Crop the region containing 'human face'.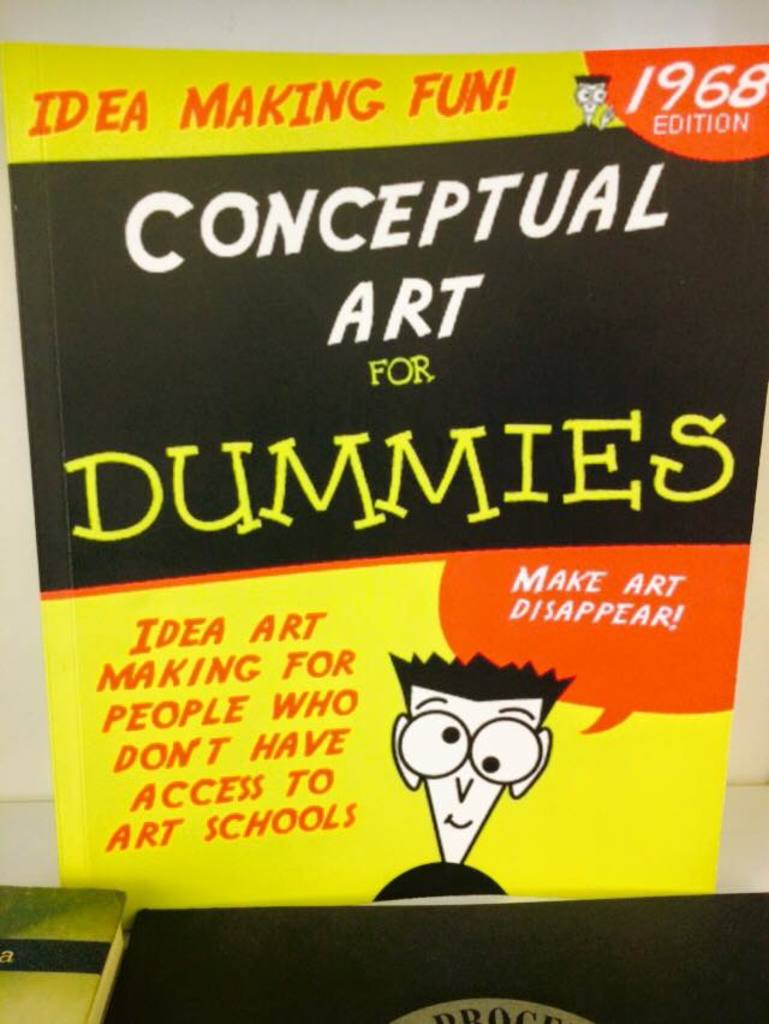
Crop region: (left=406, top=695, right=544, bottom=869).
